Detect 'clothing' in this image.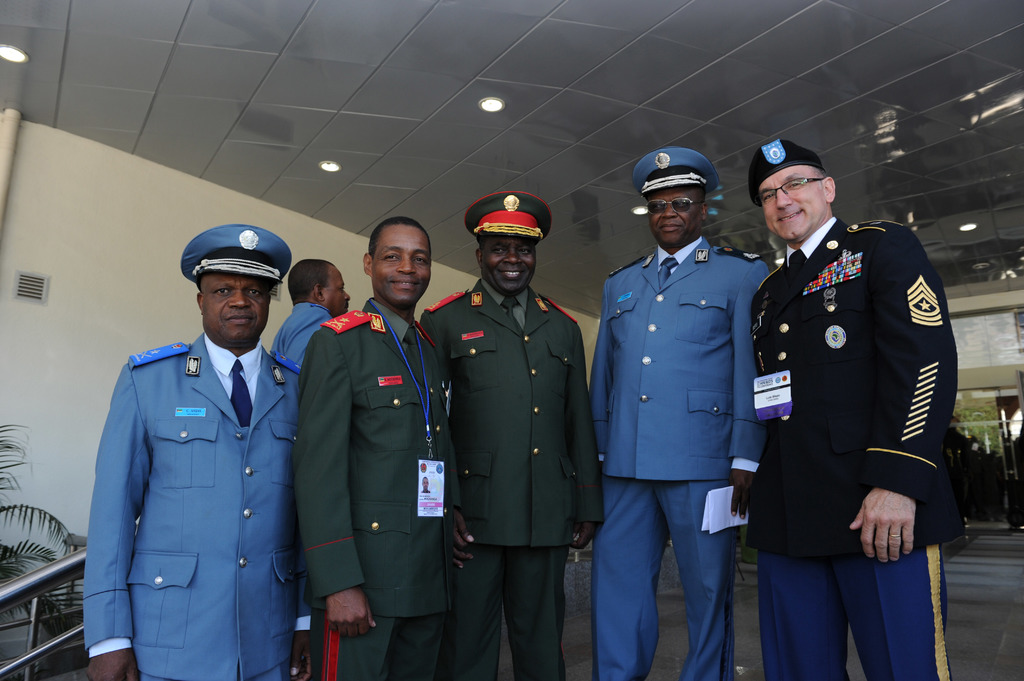
Detection: detection(751, 213, 962, 680).
